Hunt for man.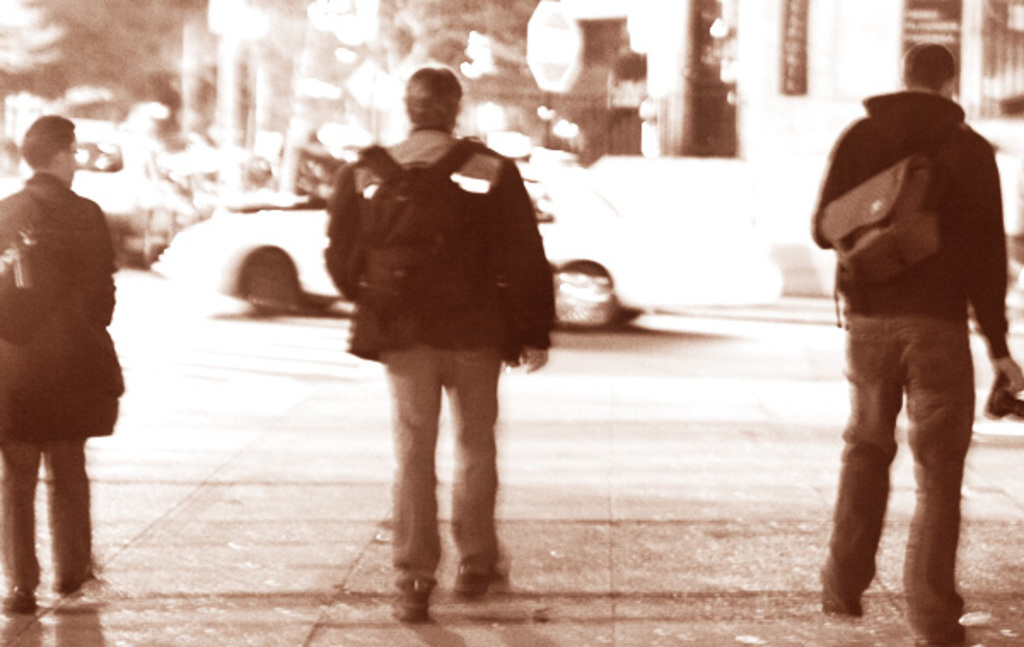
Hunted down at select_region(300, 63, 553, 587).
